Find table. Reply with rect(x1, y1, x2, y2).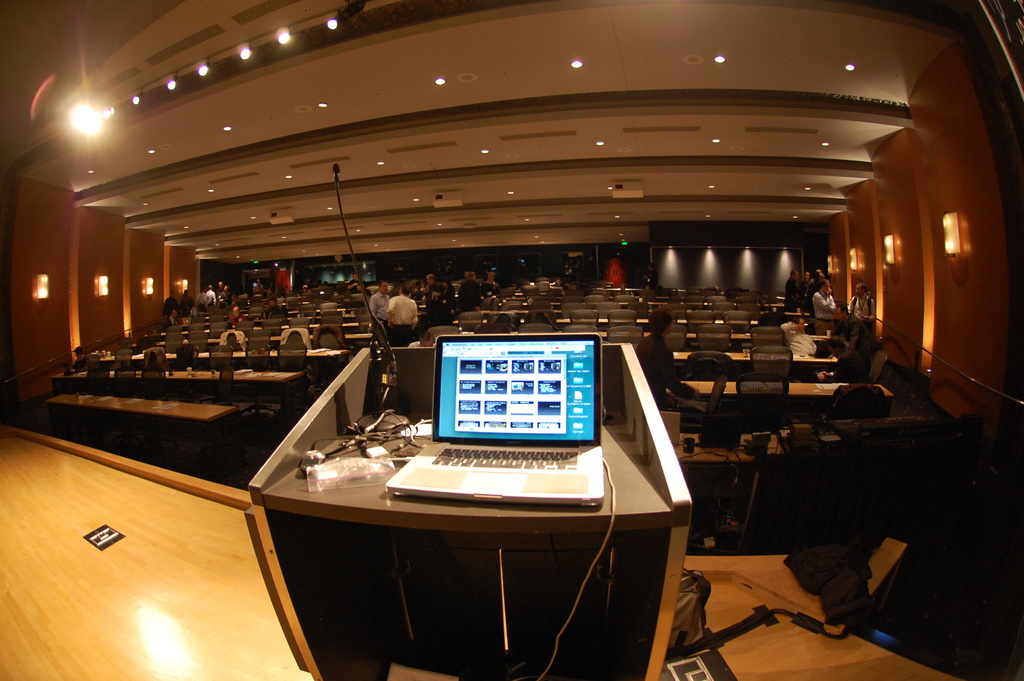
rect(44, 390, 242, 475).
